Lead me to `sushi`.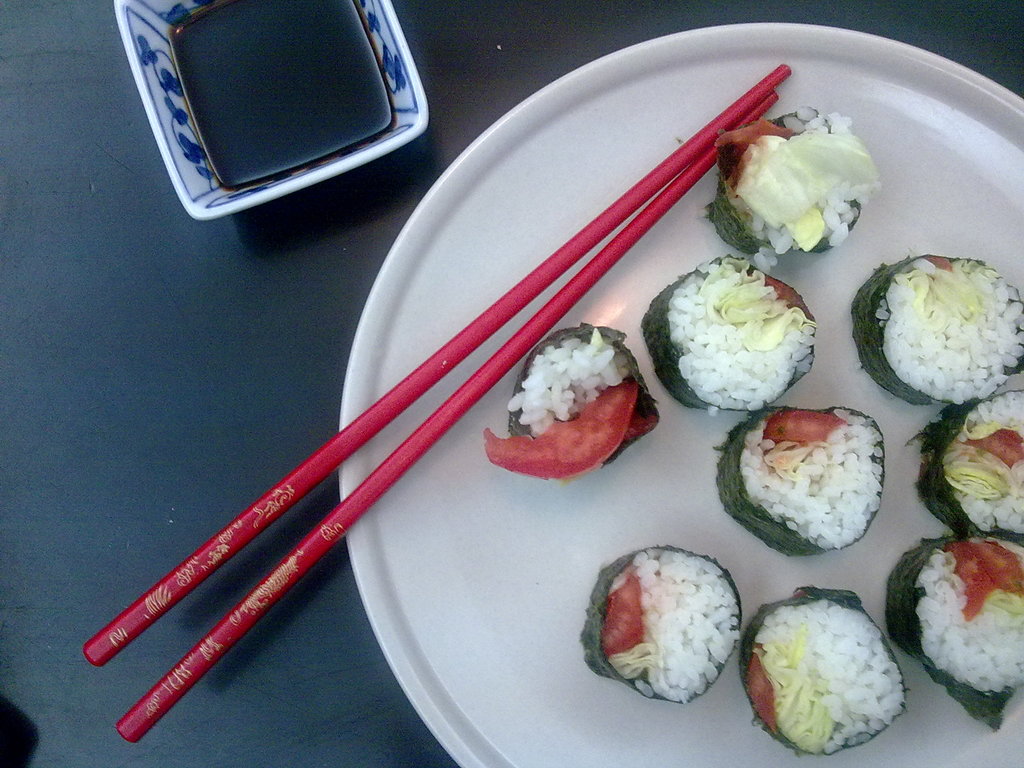
Lead to detection(486, 323, 658, 477).
